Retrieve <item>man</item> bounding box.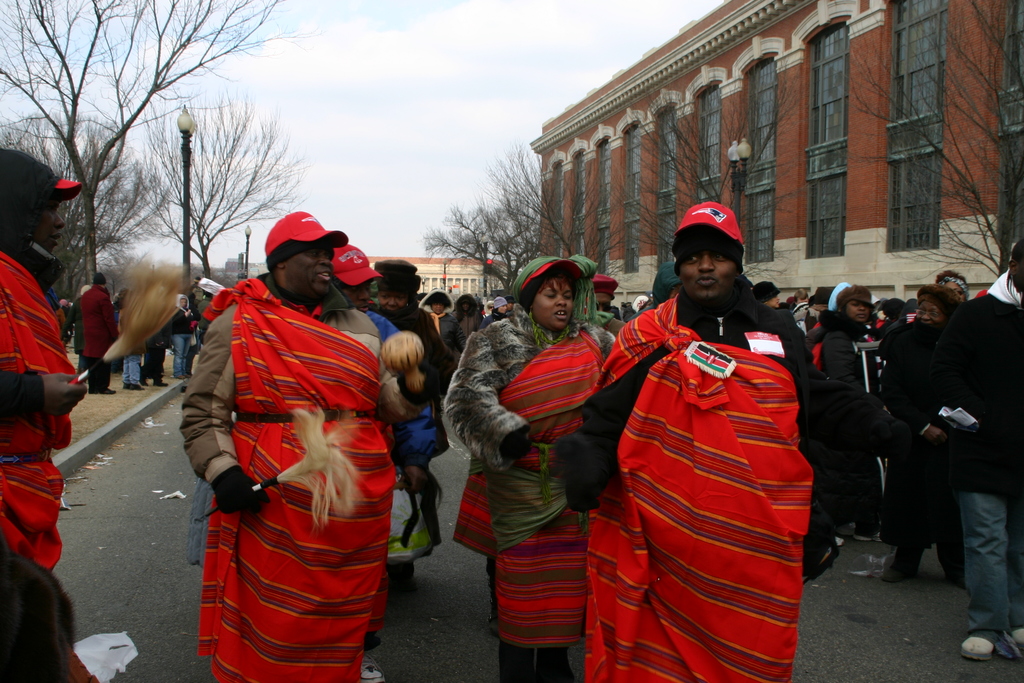
Bounding box: bbox(375, 262, 449, 581).
